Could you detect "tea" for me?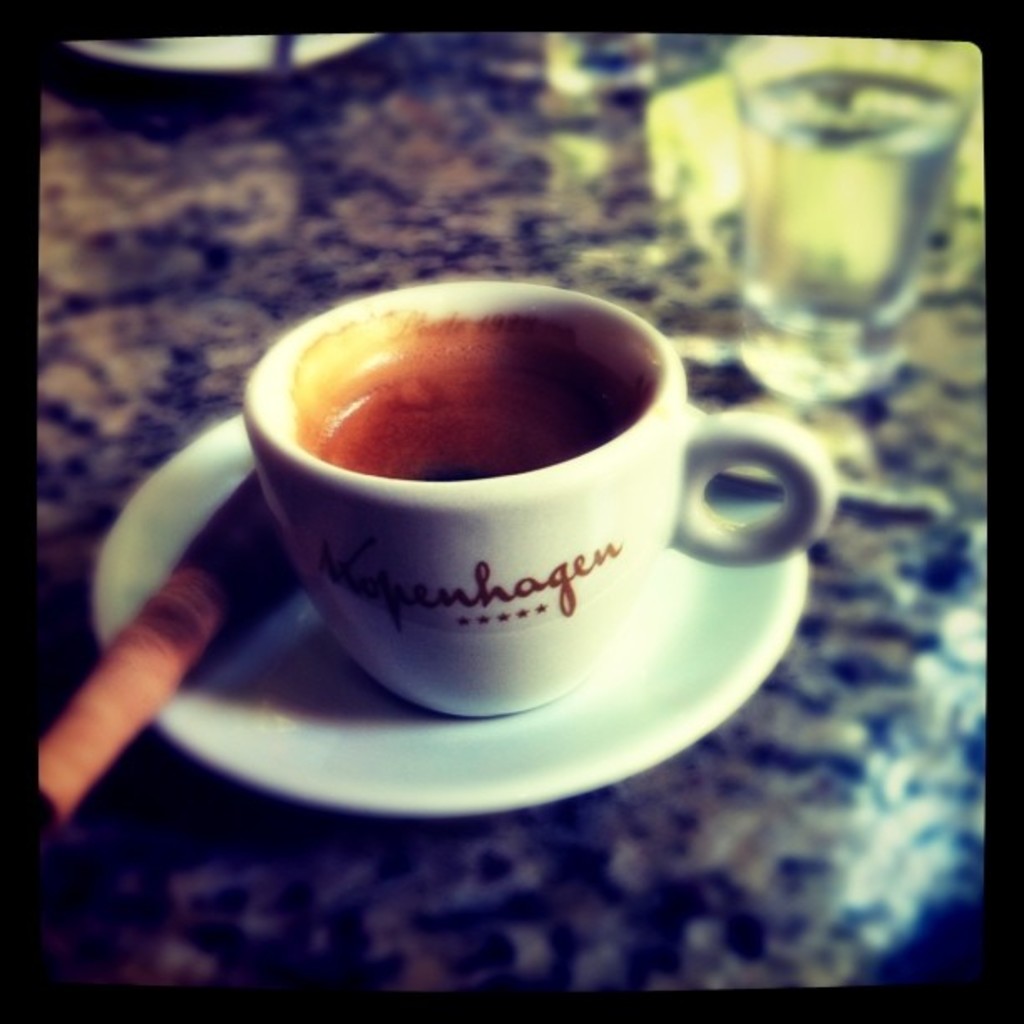
Detection result: box=[286, 308, 658, 475].
